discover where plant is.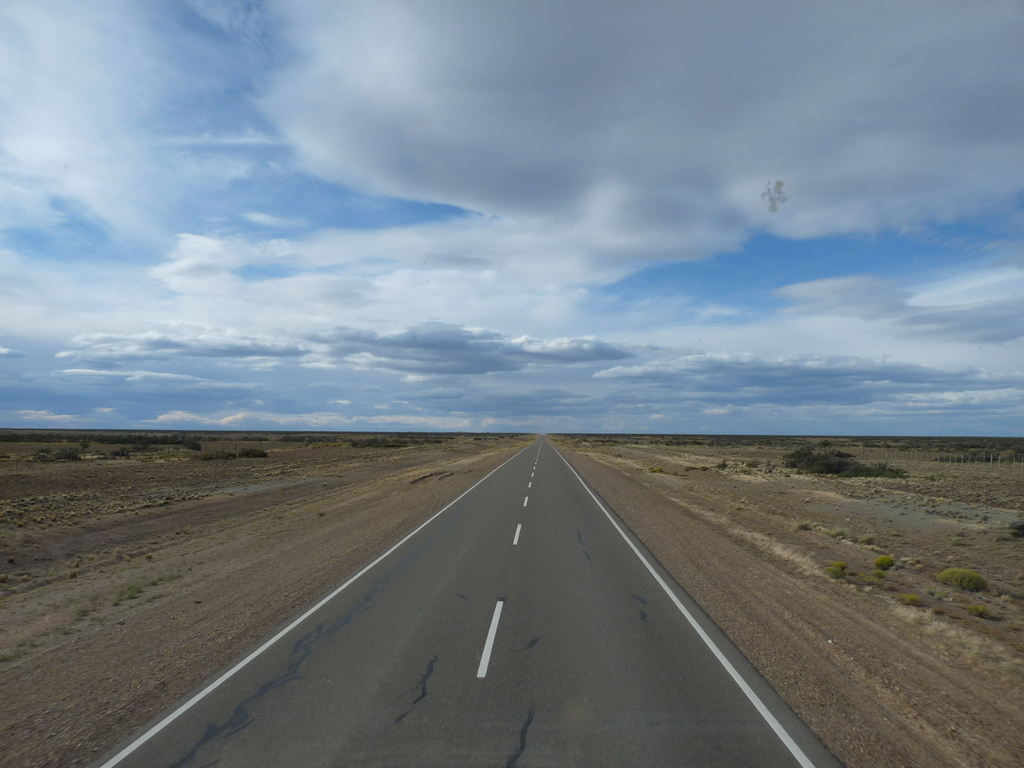
Discovered at Rect(939, 568, 987, 593).
